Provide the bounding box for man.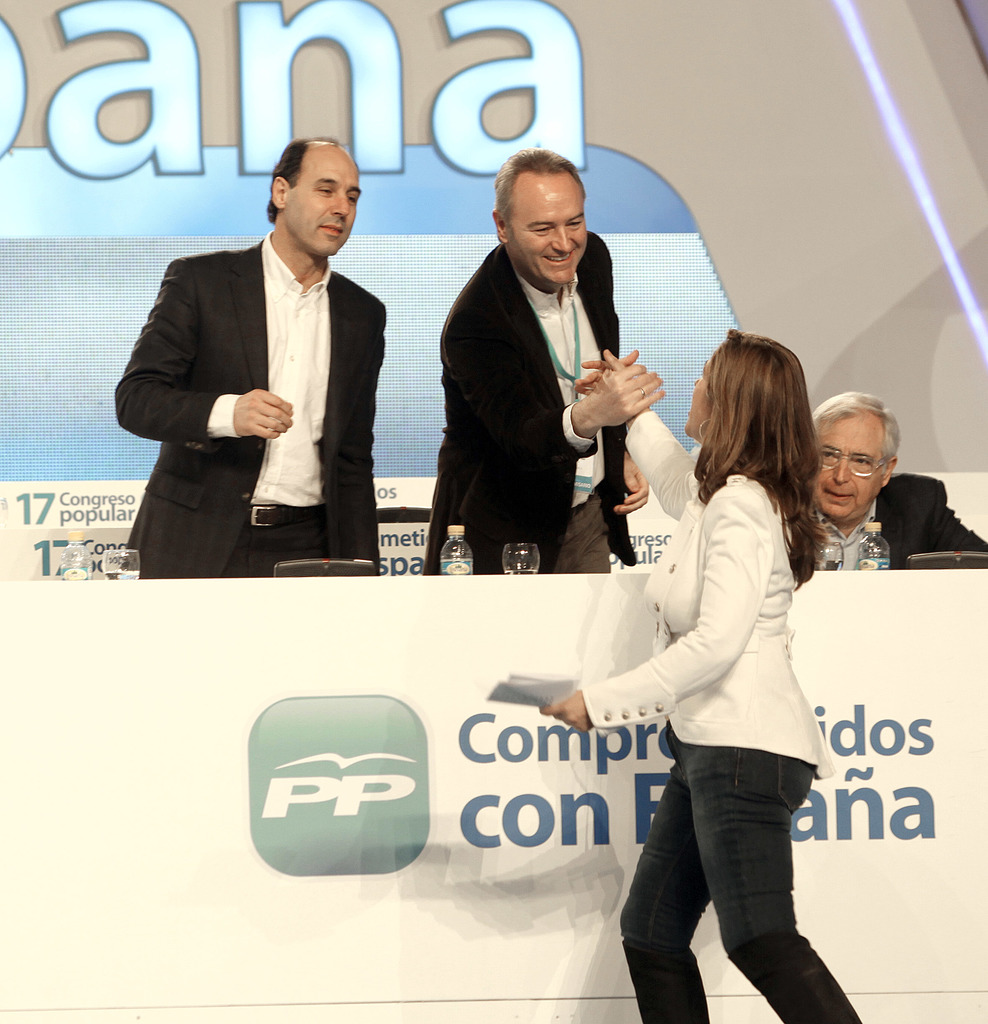
bbox=(417, 144, 667, 575).
